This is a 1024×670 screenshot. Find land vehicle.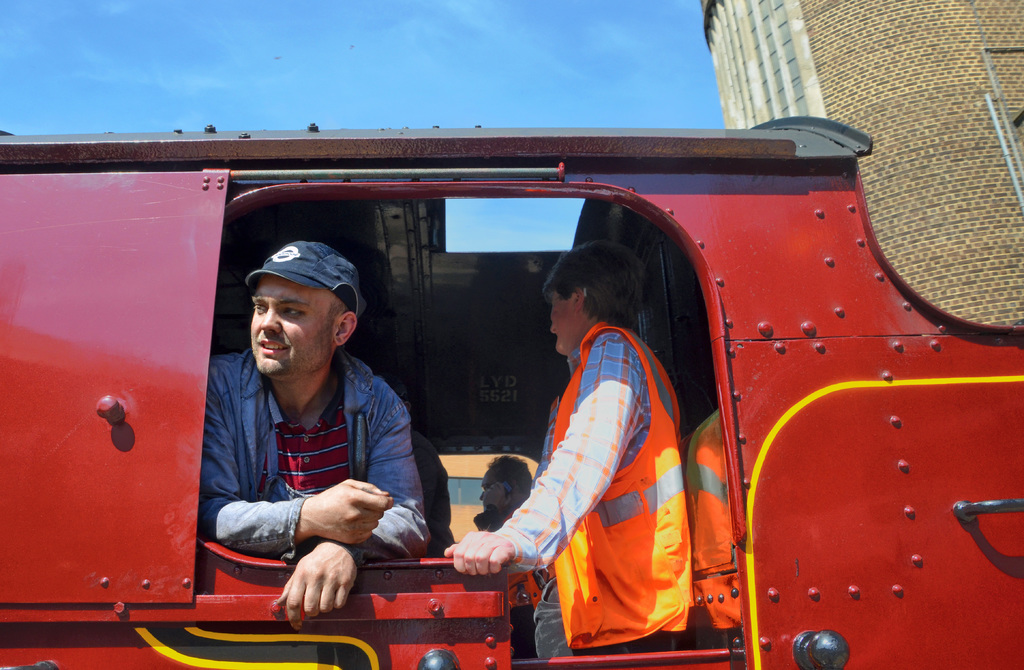
Bounding box: box=[22, 124, 1023, 653].
